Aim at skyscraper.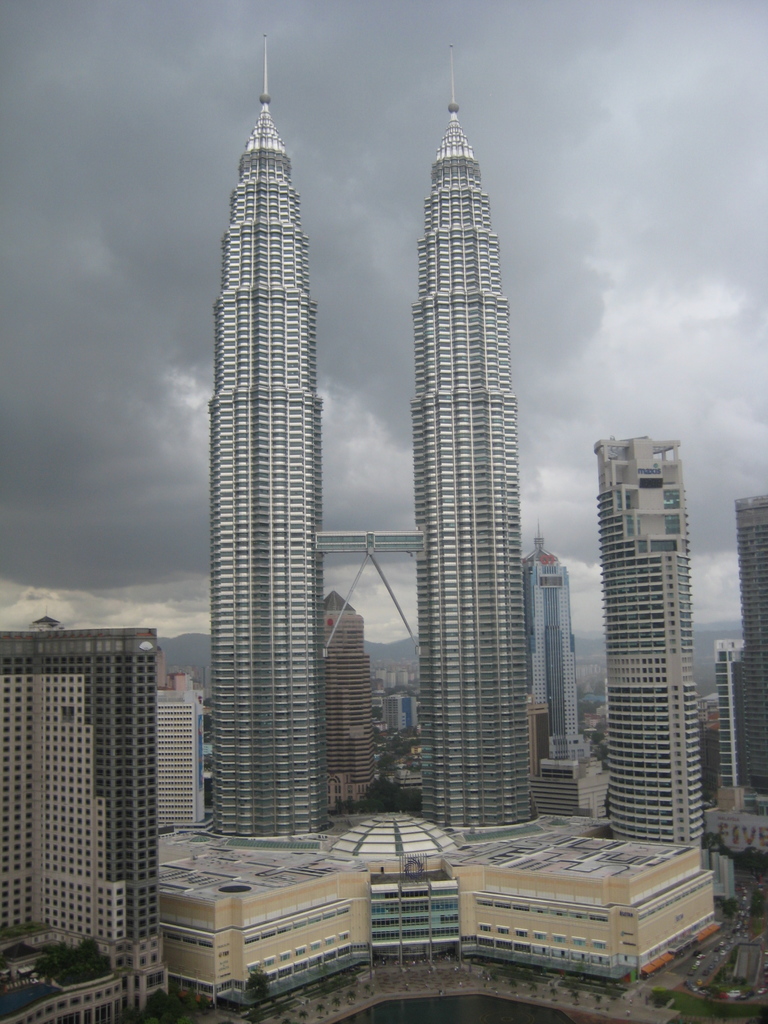
Aimed at <bbox>738, 492, 767, 829</bbox>.
